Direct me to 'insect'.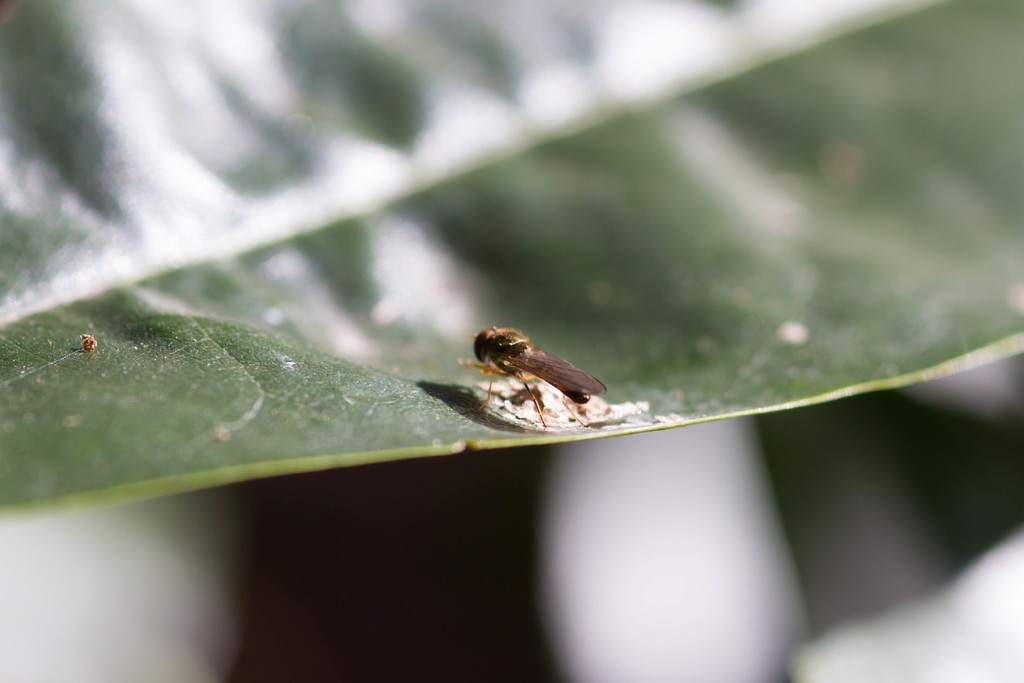
Direction: bbox(456, 323, 611, 433).
